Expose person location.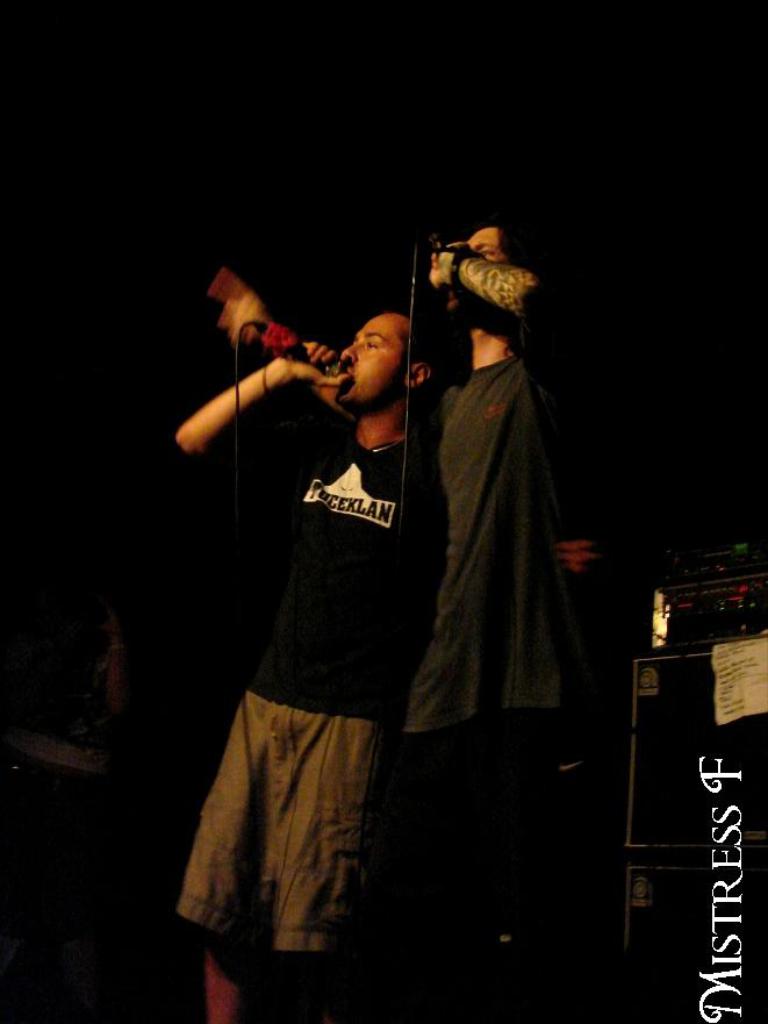
Exposed at x1=200 y1=213 x2=606 y2=1023.
